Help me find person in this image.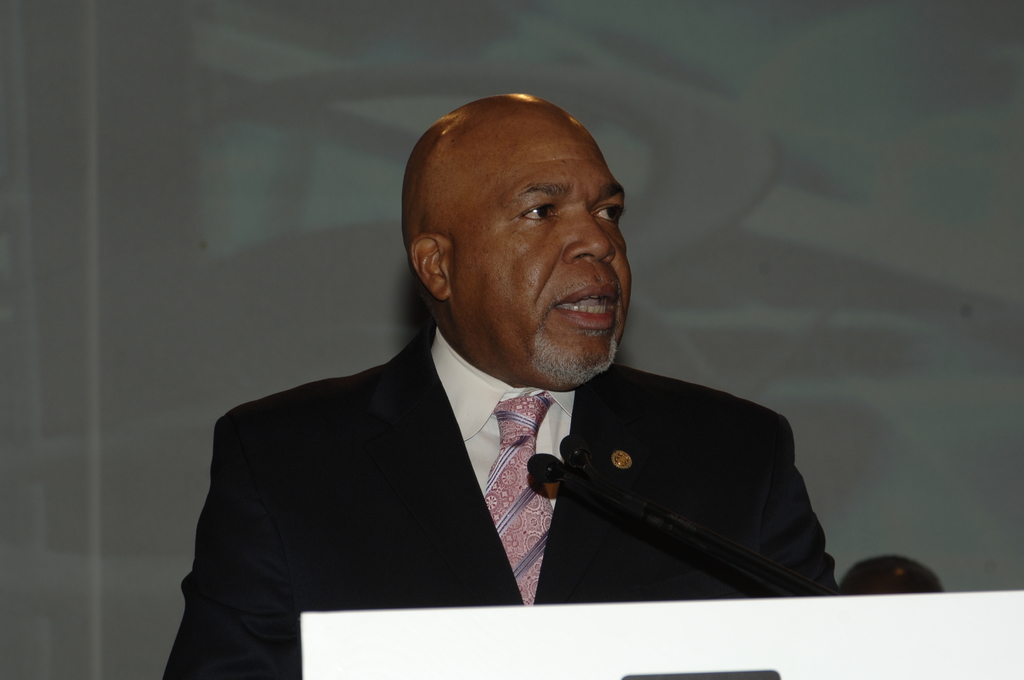
Found it: [184,90,851,623].
